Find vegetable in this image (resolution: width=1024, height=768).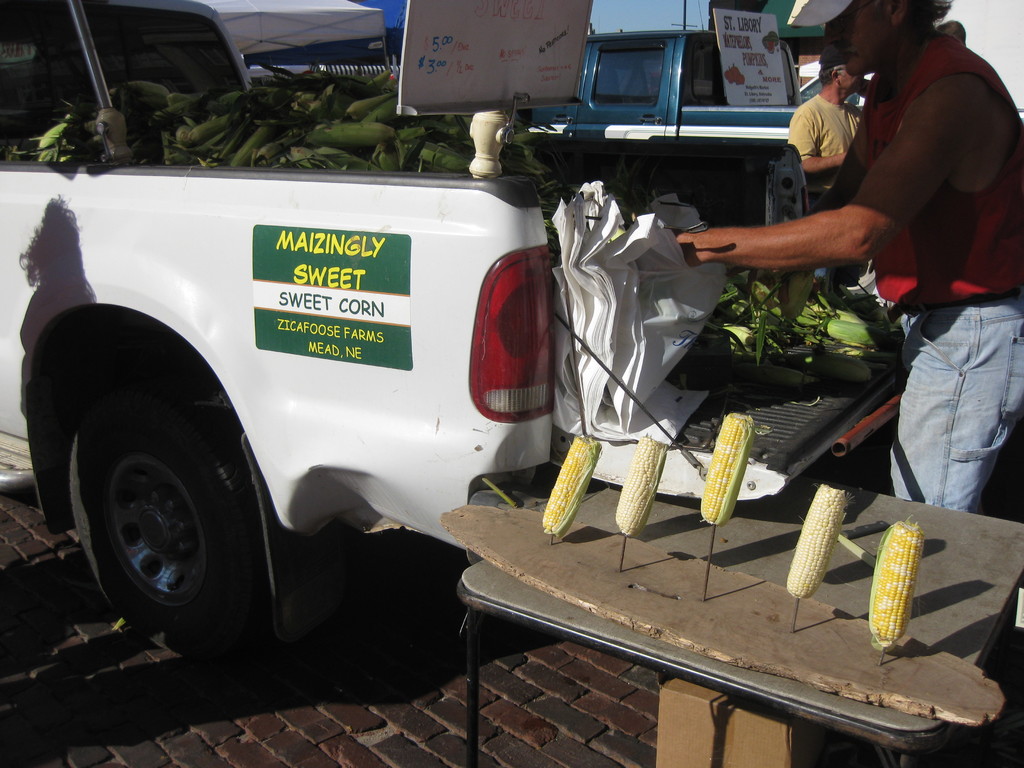
<bbox>612, 433, 665, 539</bbox>.
